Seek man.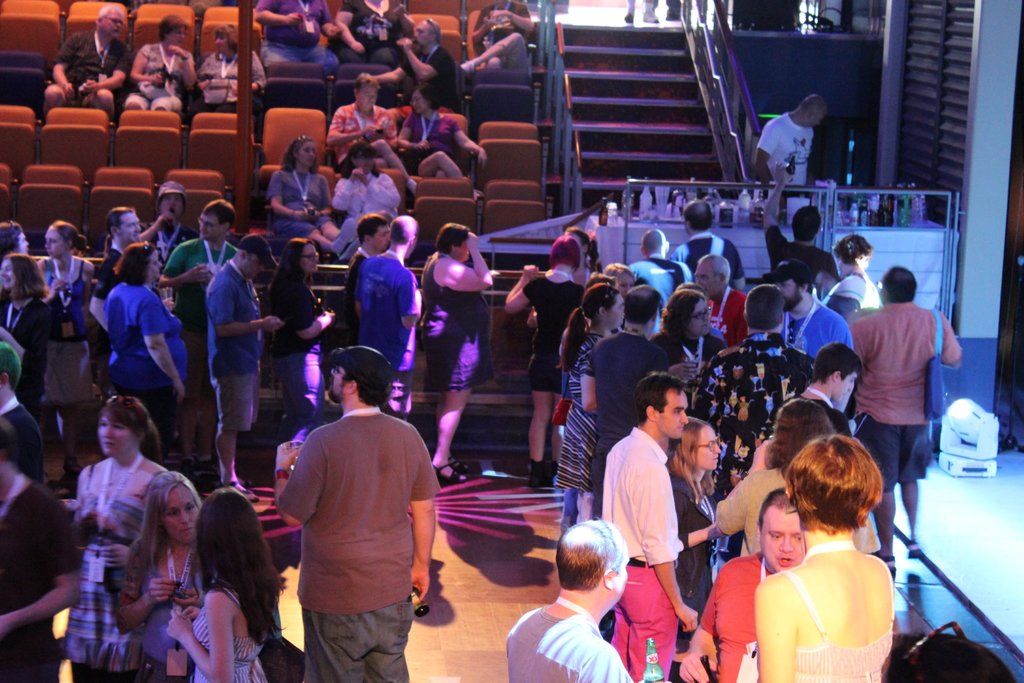
detection(754, 91, 828, 185).
